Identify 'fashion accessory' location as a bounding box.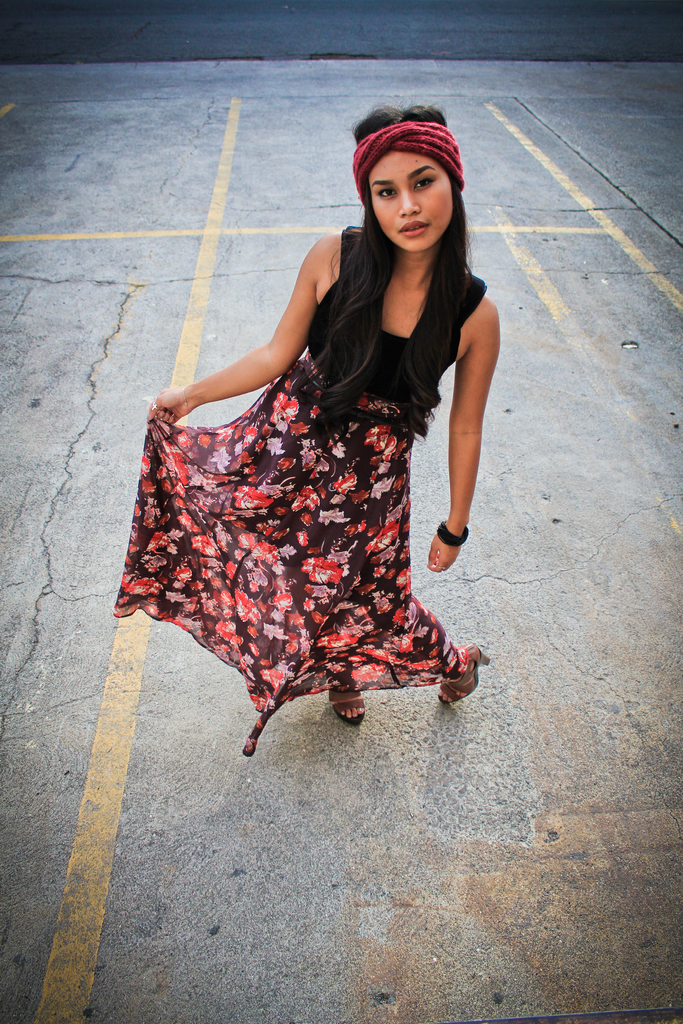
437/566/446/572.
